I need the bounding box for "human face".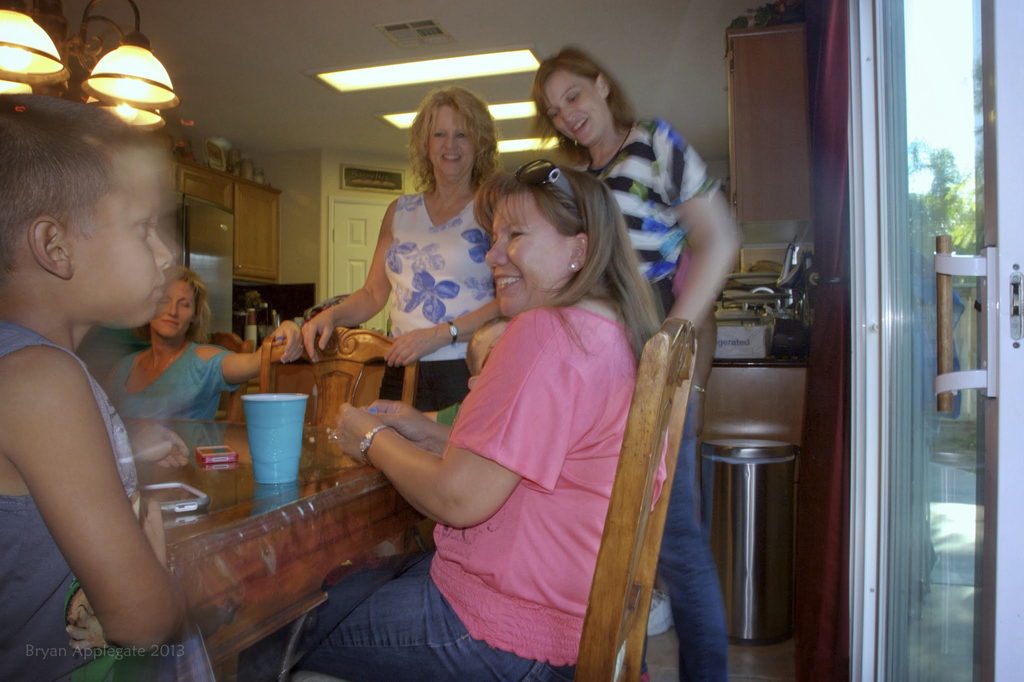
Here it is: {"x1": 150, "y1": 283, "x2": 198, "y2": 337}.
